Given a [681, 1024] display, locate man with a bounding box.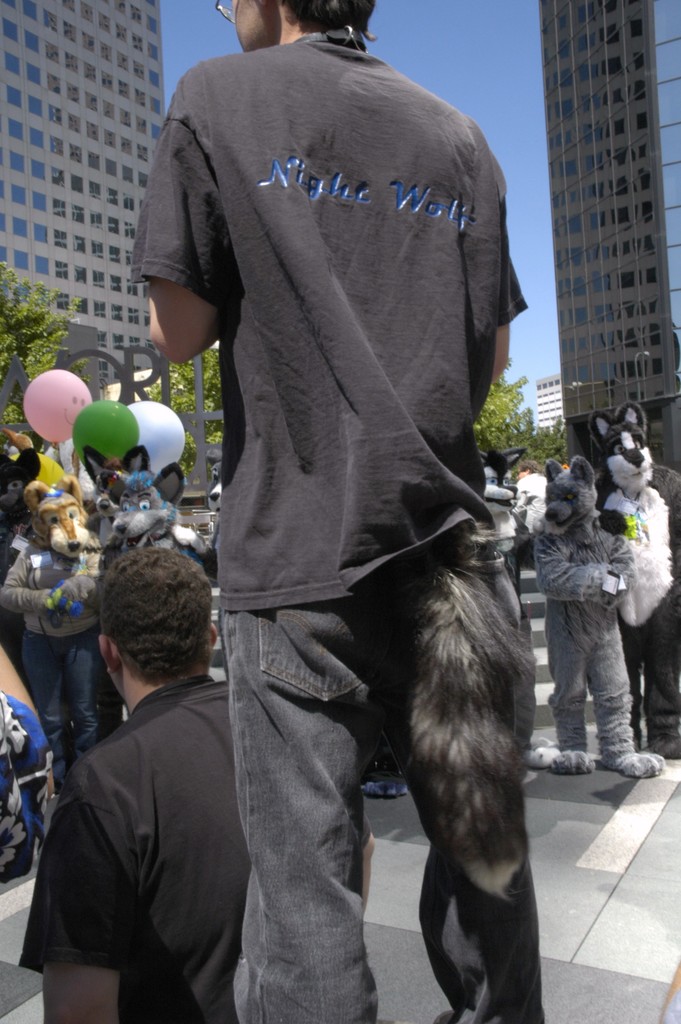
Located: Rect(17, 545, 377, 1023).
